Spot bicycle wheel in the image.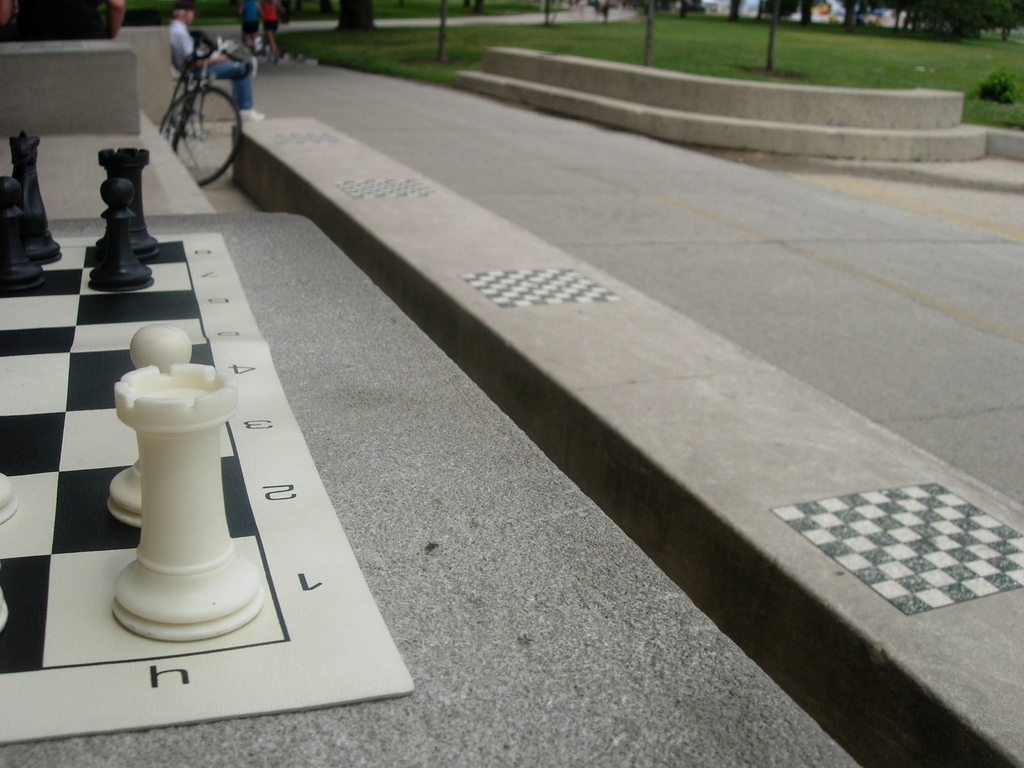
bicycle wheel found at [x1=170, y1=69, x2=247, y2=175].
